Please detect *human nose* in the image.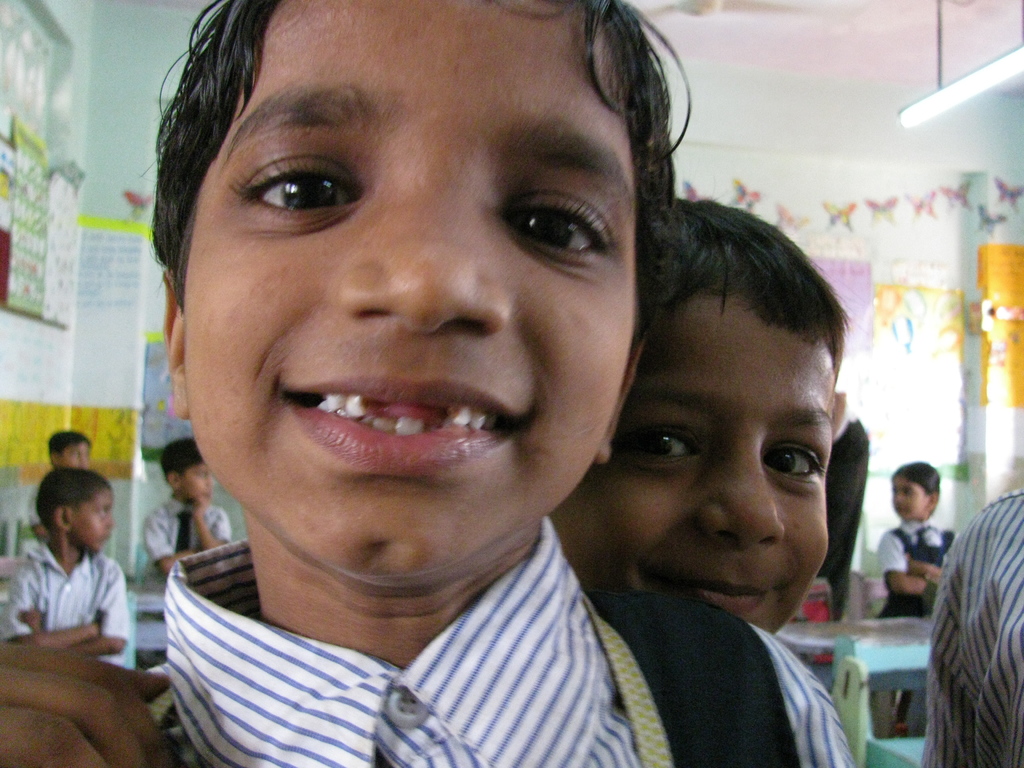
bbox=[109, 515, 115, 527].
